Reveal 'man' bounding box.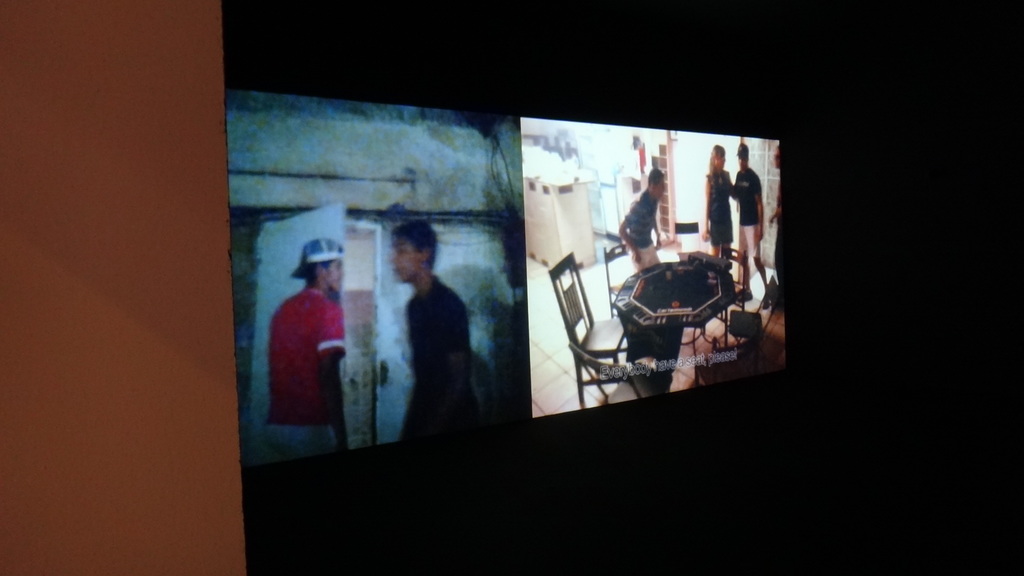
Revealed: locate(727, 141, 762, 291).
